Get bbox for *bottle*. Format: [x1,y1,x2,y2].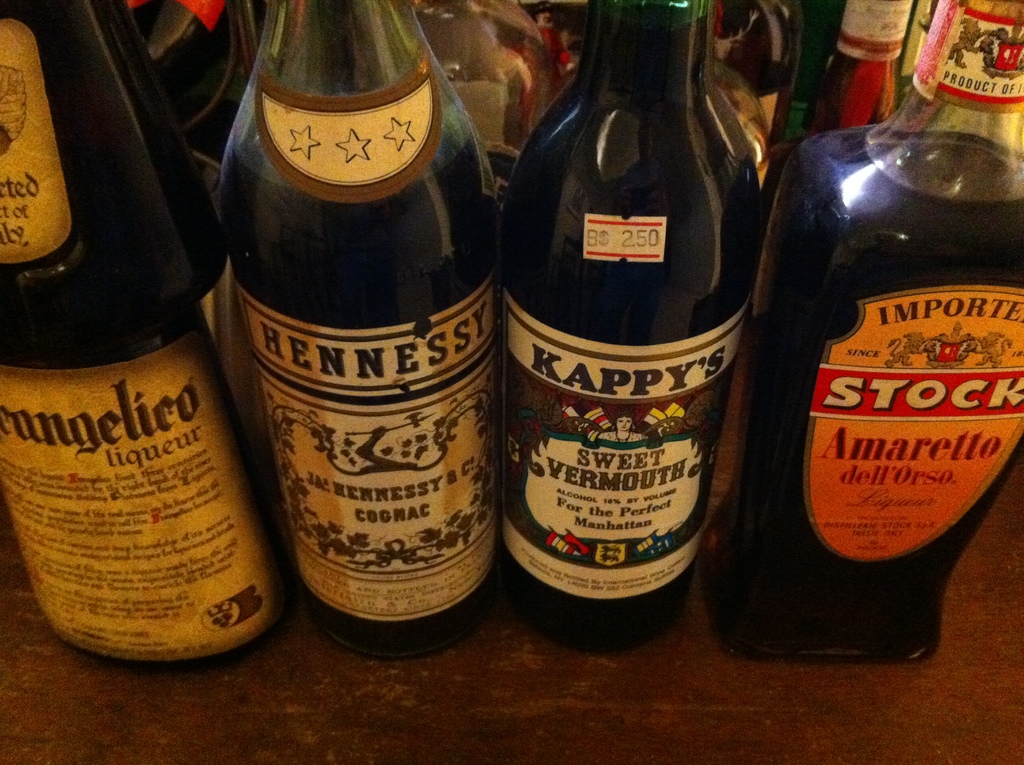
[503,0,732,652].
